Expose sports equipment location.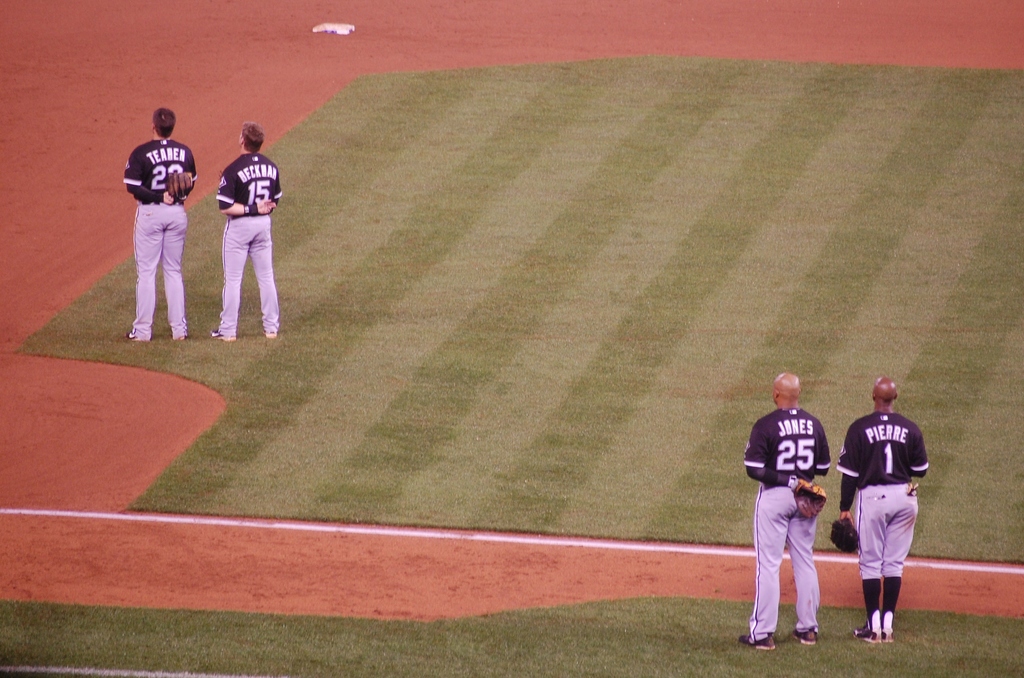
Exposed at 167/167/192/200.
